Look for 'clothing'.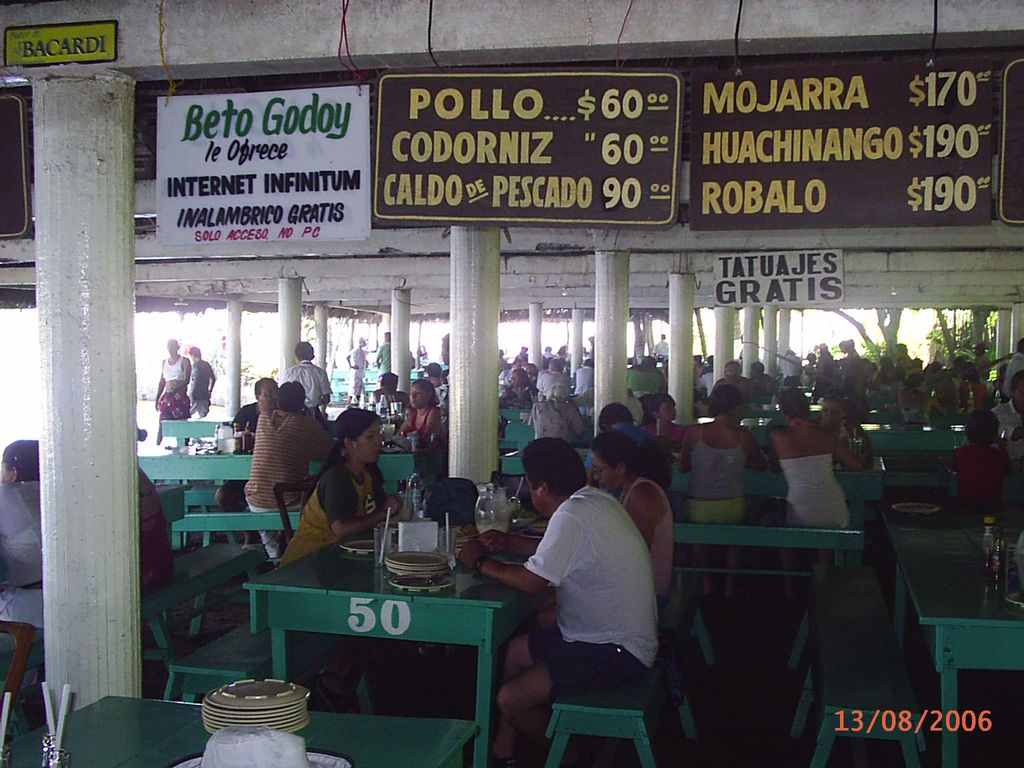
Found: left=153, top=355, right=190, bottom=418.
